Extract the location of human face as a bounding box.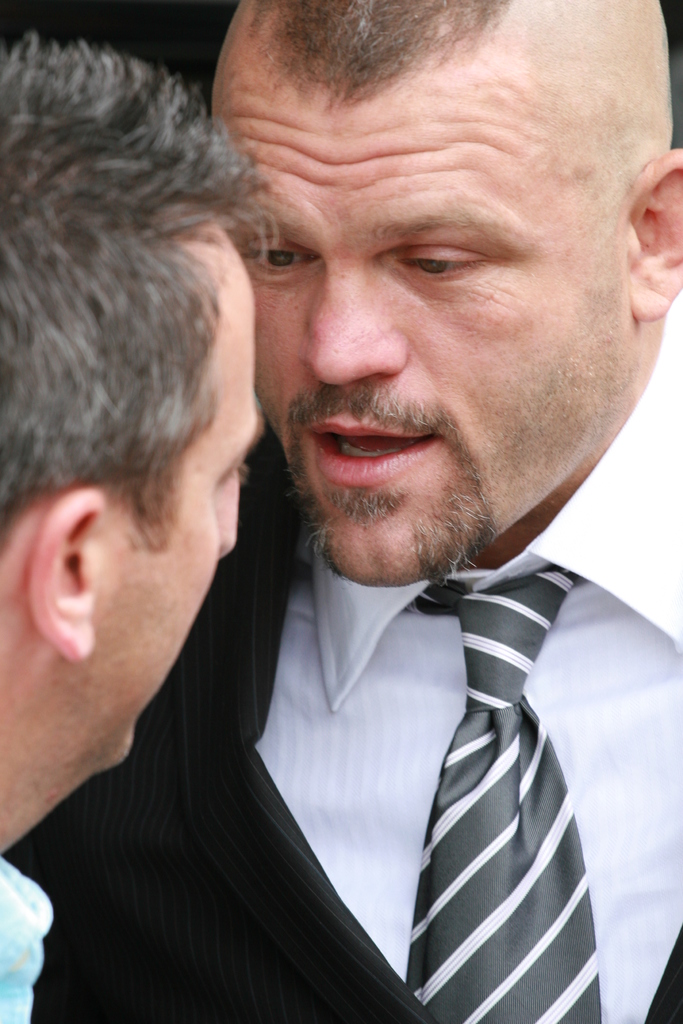
select_region(59, 230, 262, 765).
